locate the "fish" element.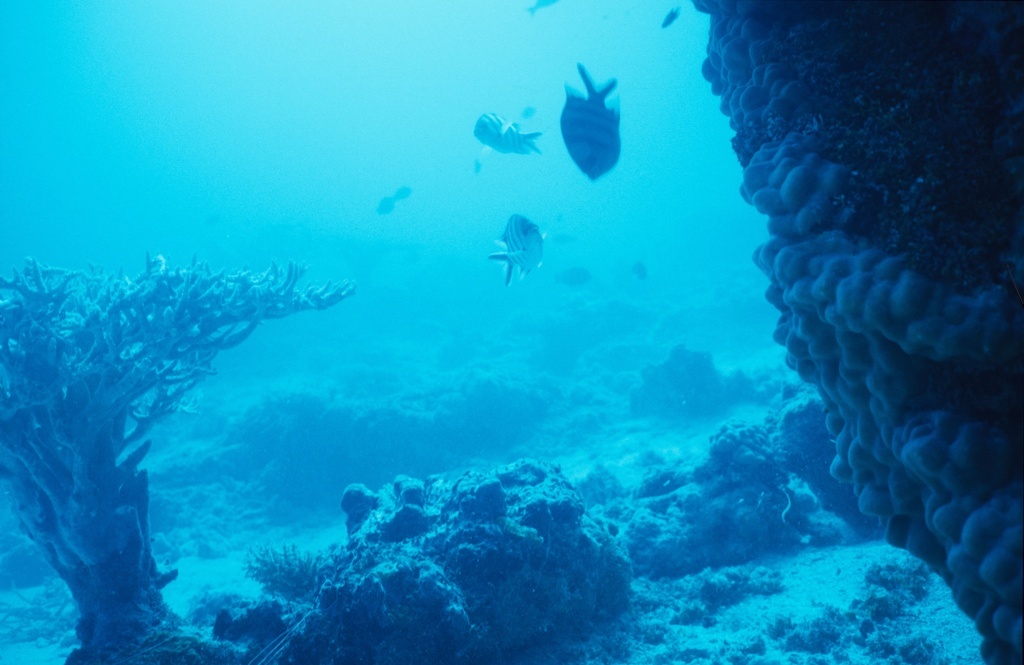
Element bbox: select_region(636, 252, 646, 277).
